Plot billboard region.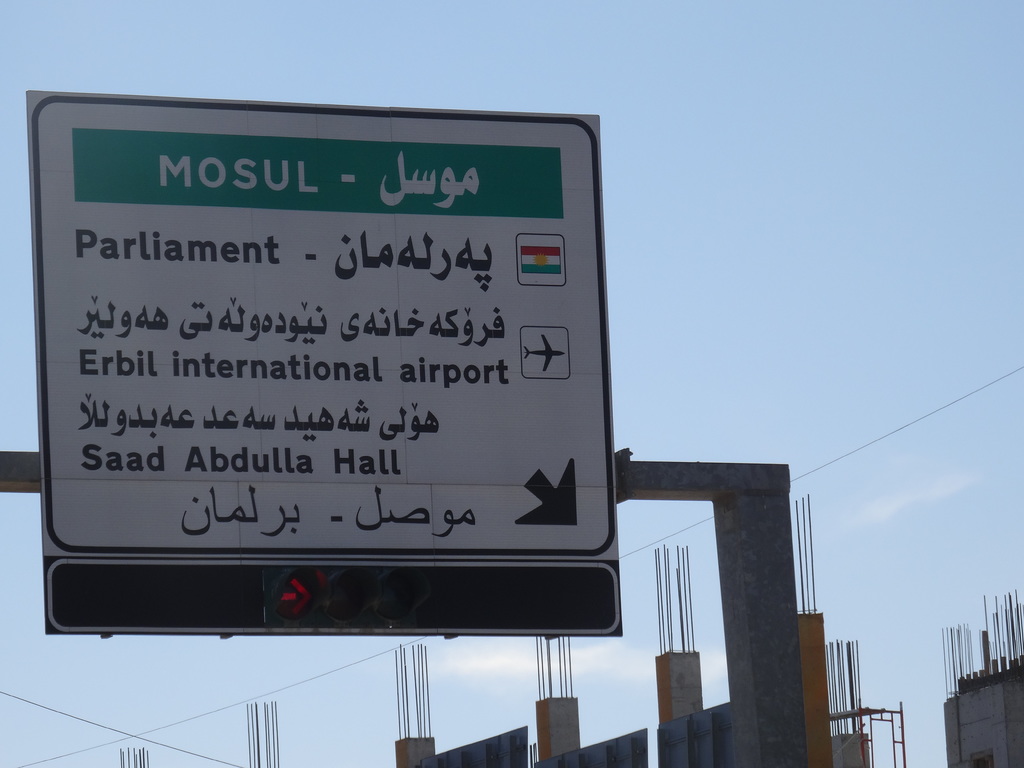
Plotted at (28,109,634,688).
